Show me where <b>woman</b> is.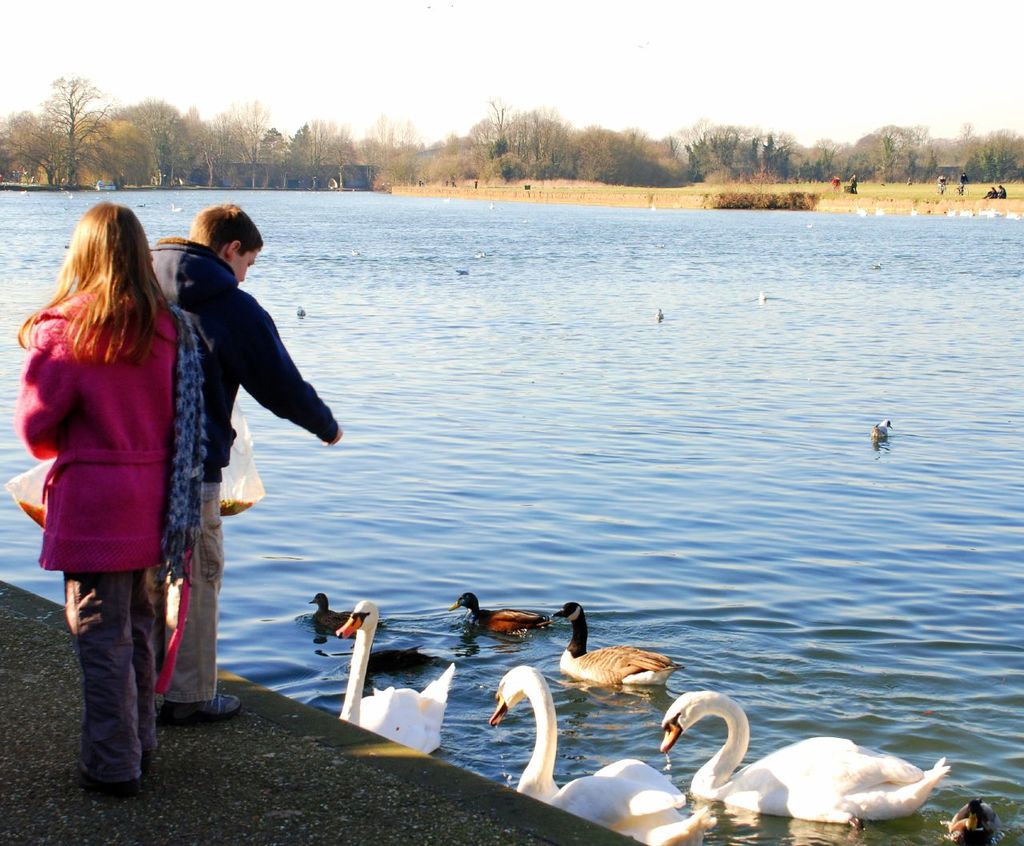
<b>woman</b> is at box=[10, 206, 202, 787].
